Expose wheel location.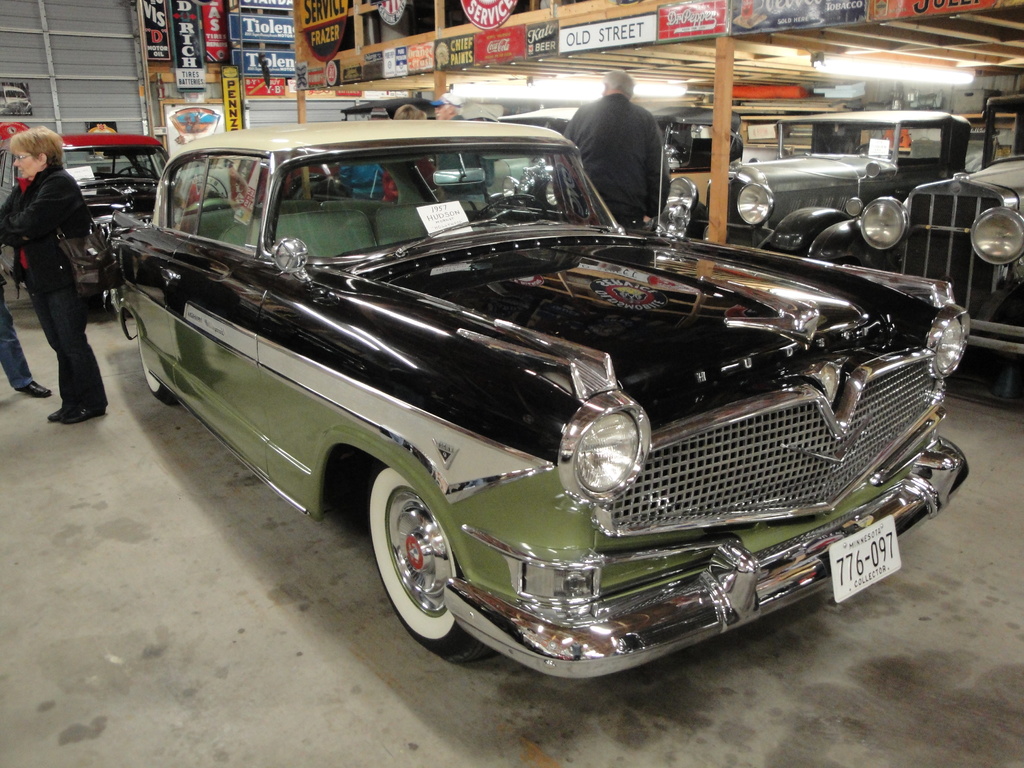
Exposed at [x1=122, y1=165, x2=148, y2=182].
